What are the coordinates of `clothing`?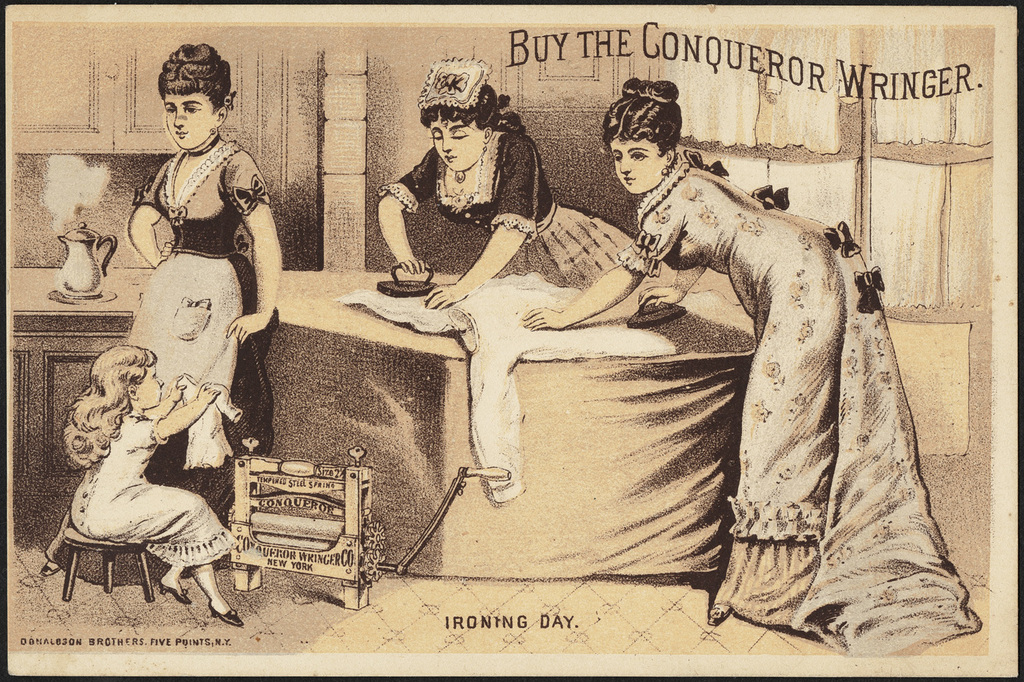
left=130, top=134, right=291, bottom=565.
